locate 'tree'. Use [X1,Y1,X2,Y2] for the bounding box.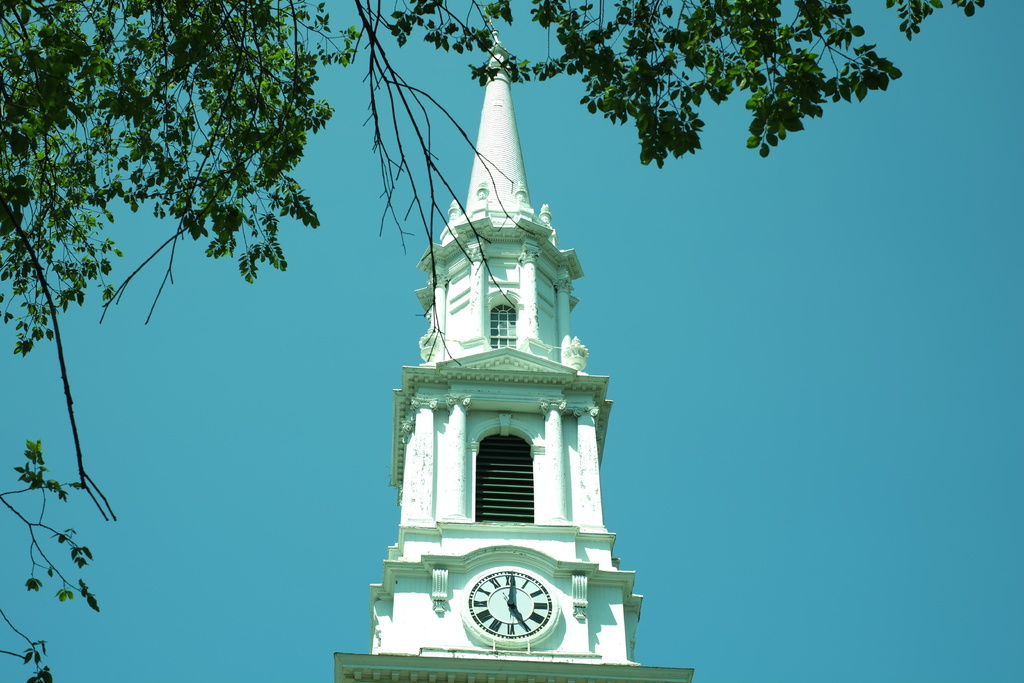
[0,0,989,682].
